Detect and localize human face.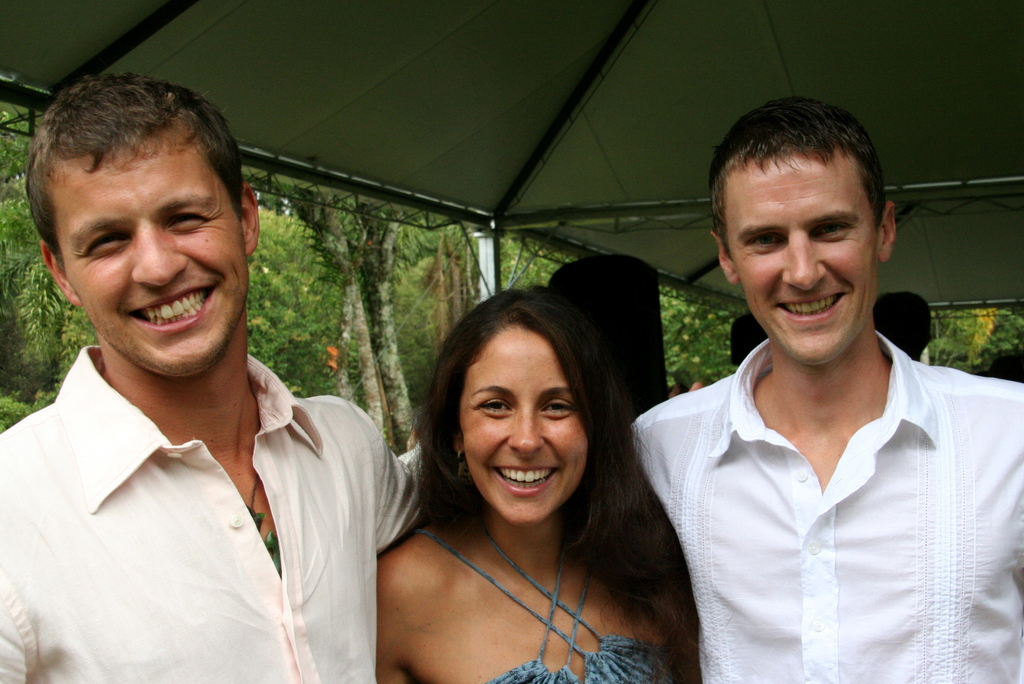
Localized at box=[461, 334, 580, 525].
